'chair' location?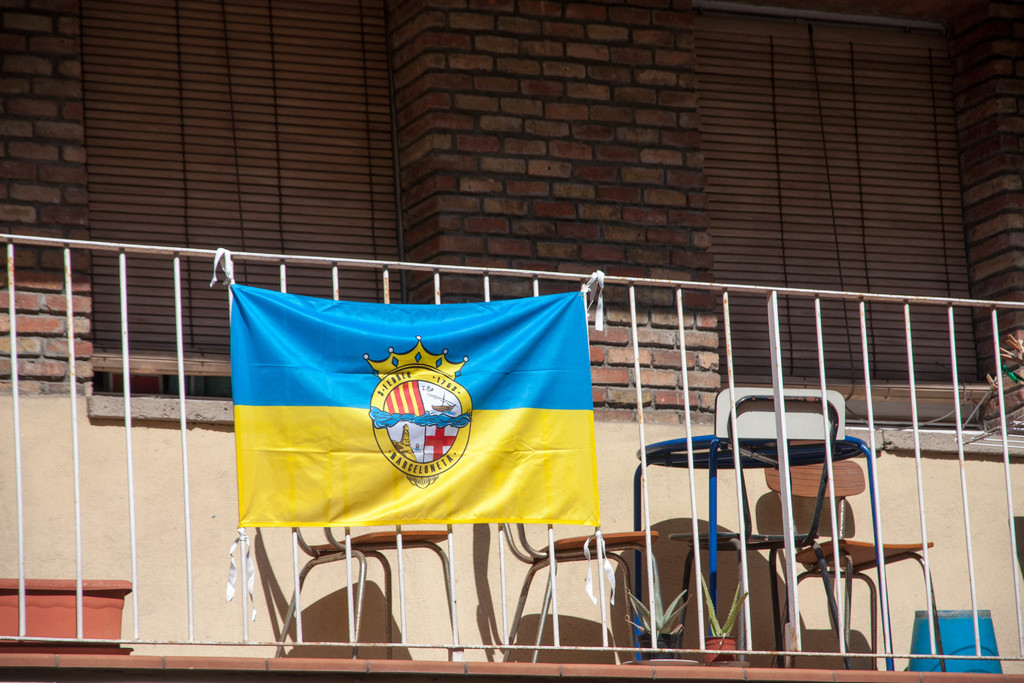
locate(761, 430, 949, 669)
